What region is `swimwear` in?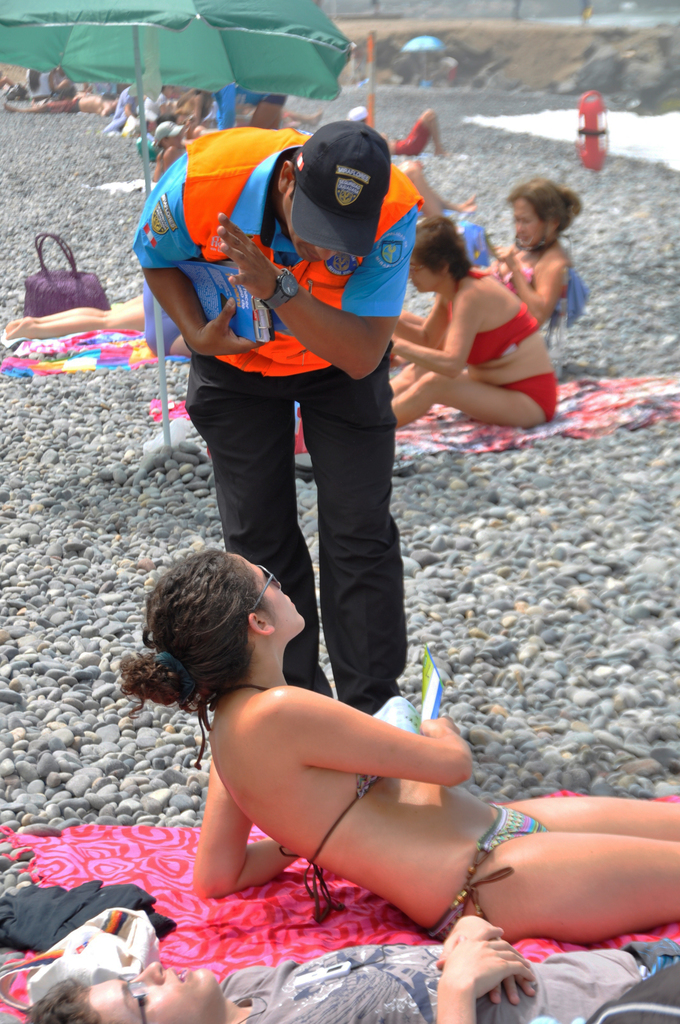
left=278, top=766, right=395, bottom=922.
